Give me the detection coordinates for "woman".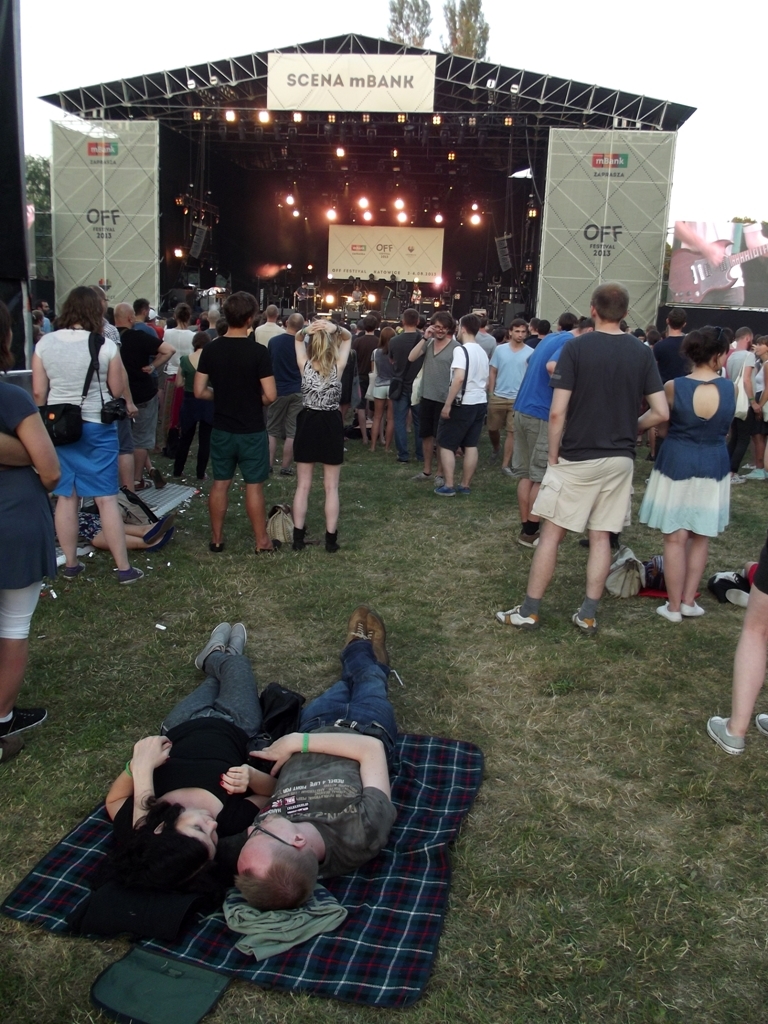
20, 267, 141, 587.
